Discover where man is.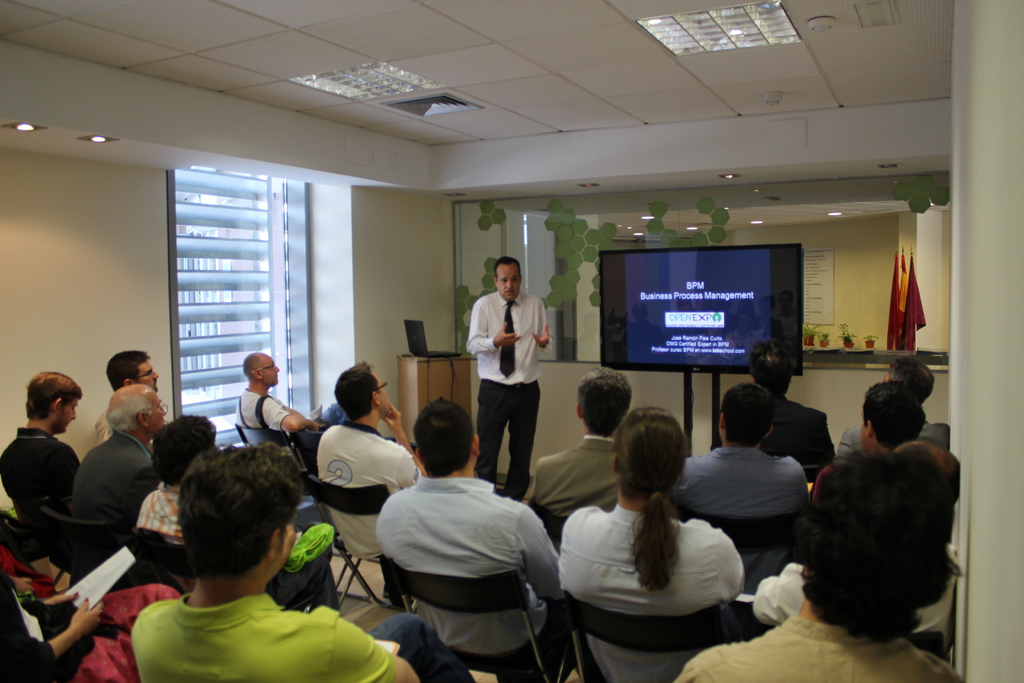
Discovered at pyautogui.locateOnScreen(93, 342, 172, 438).
